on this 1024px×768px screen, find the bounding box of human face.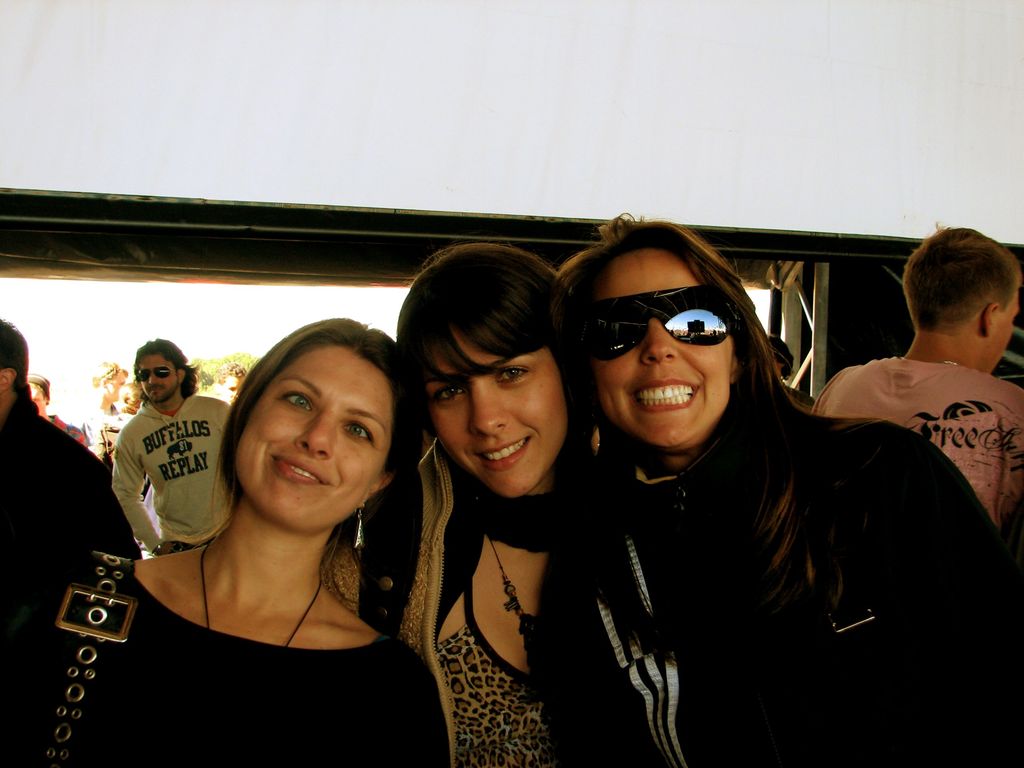
Bounding box: {"left": 234, "top": 346, "right": 392, "bottom": 533}.
